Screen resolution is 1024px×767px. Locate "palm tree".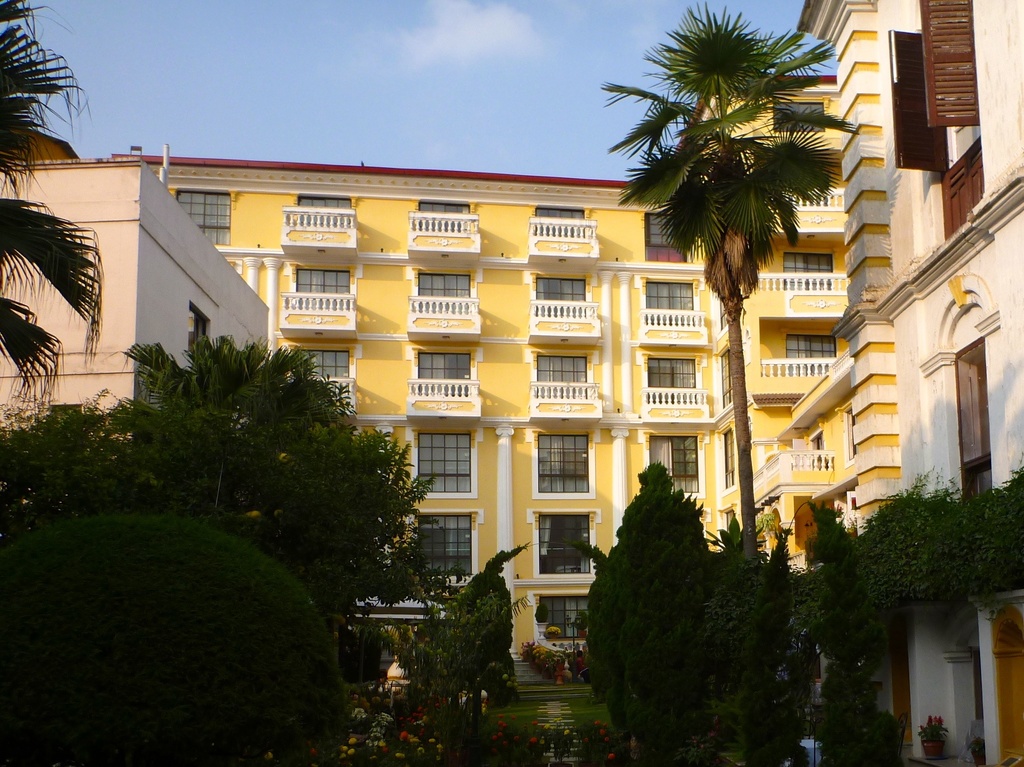
(x1=393, y1=587, x2=495, y2=727).
